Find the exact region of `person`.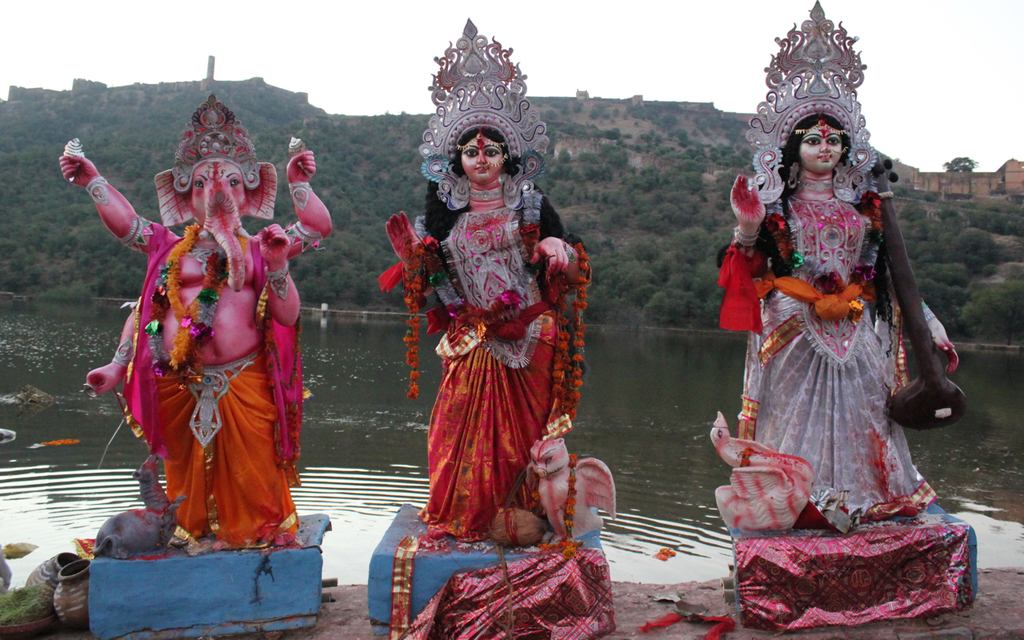
Exact region: l=381, t=16, r=594, b=542.
